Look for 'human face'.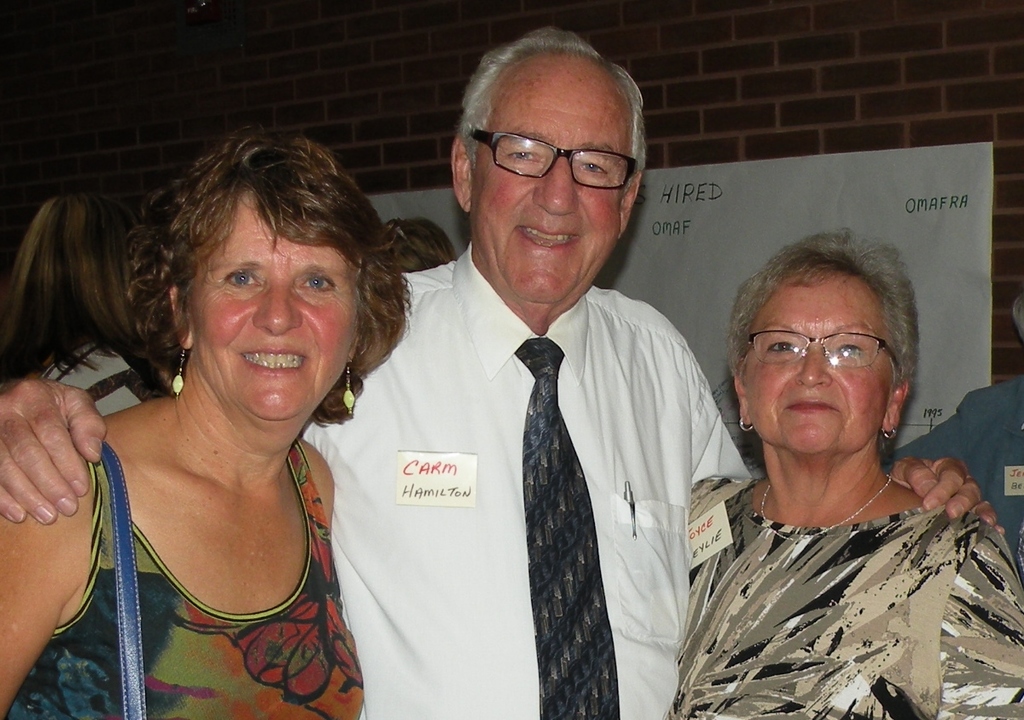
Found: (745,266,895,457).
